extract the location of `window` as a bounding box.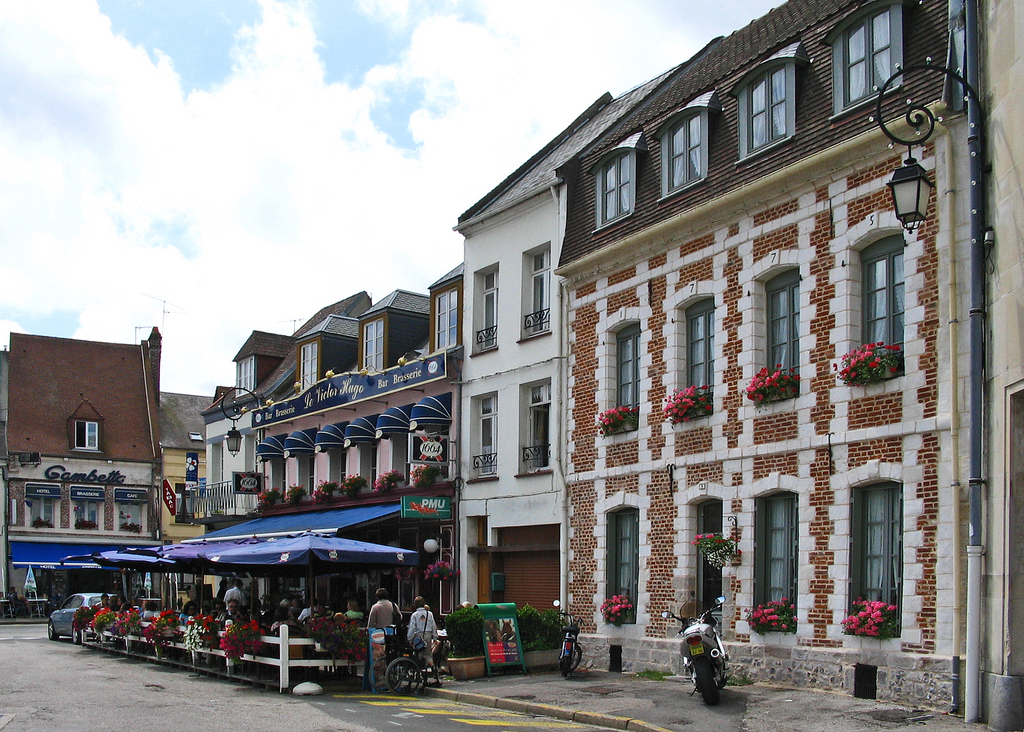
bbox(471, 263, 499, 359).
